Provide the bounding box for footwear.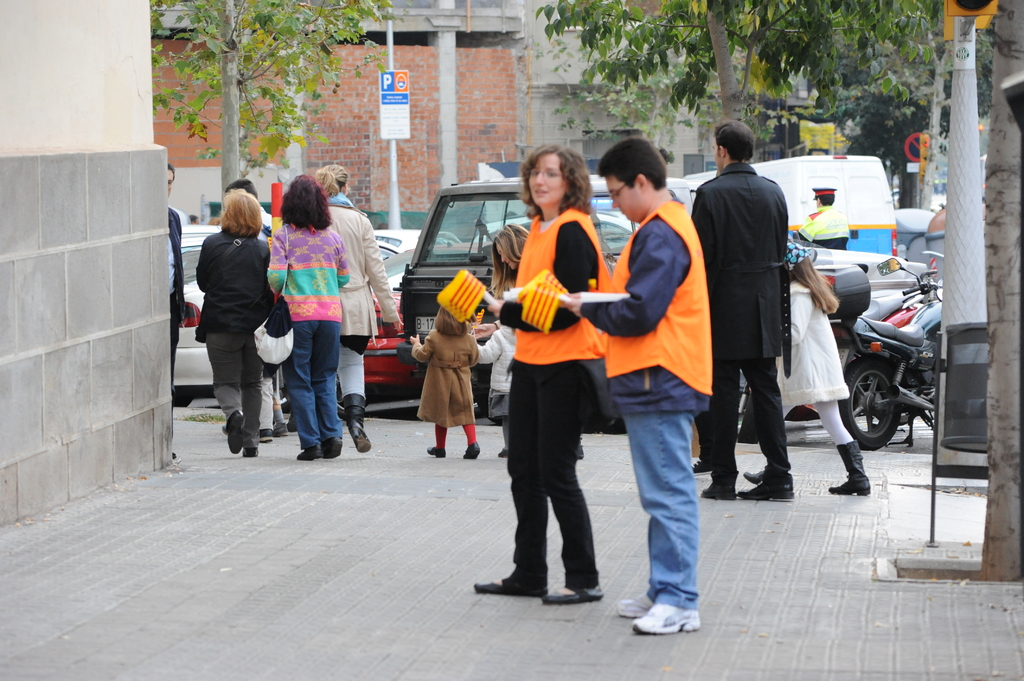
bbox(243, 447, 258, 458).
